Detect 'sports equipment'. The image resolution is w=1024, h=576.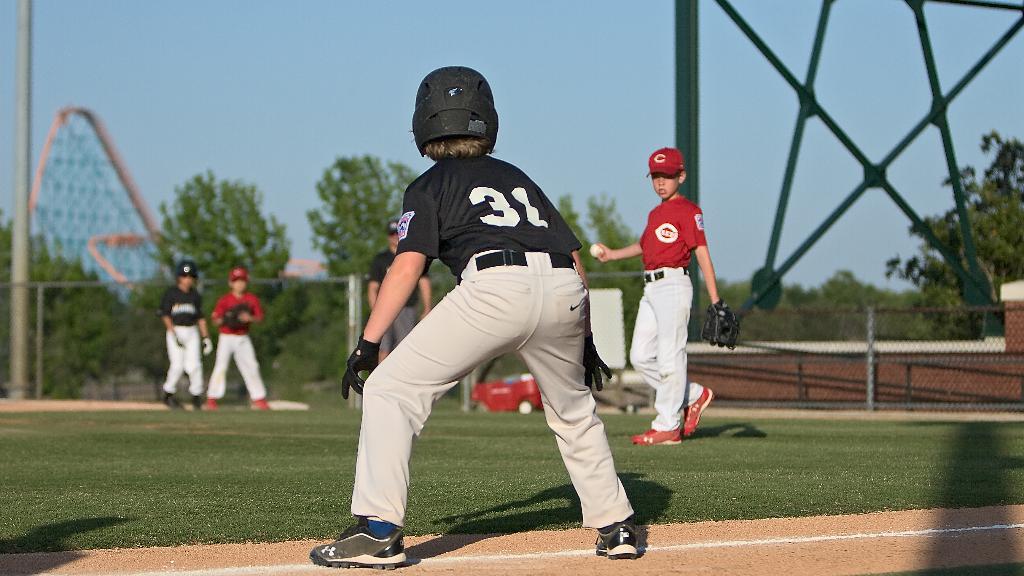
detection(315, 511, 406, 568).
